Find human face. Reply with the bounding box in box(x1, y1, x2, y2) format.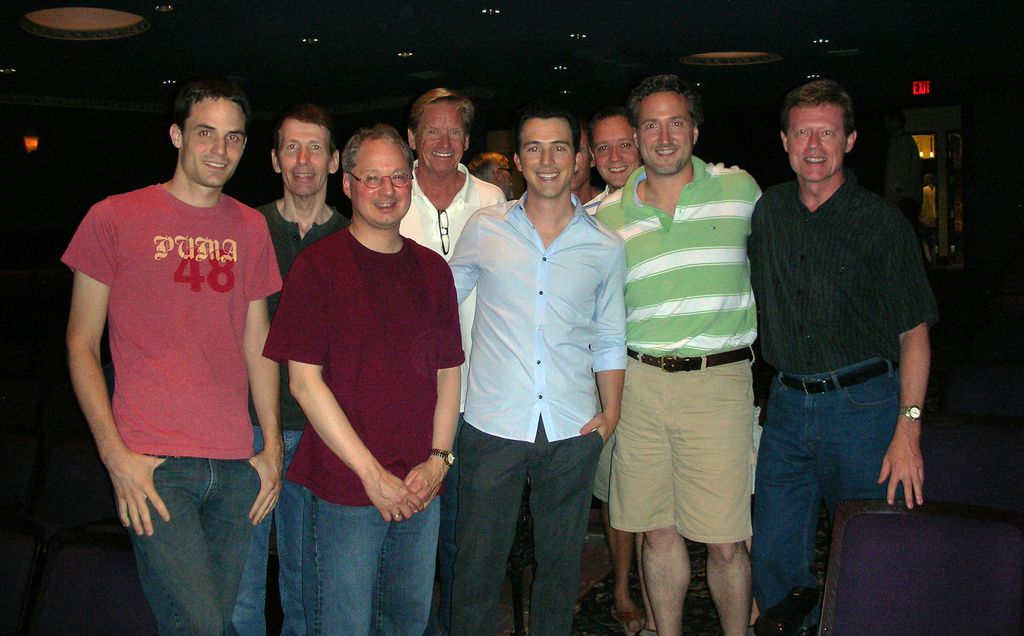
box(519, 119, 573, 192).
